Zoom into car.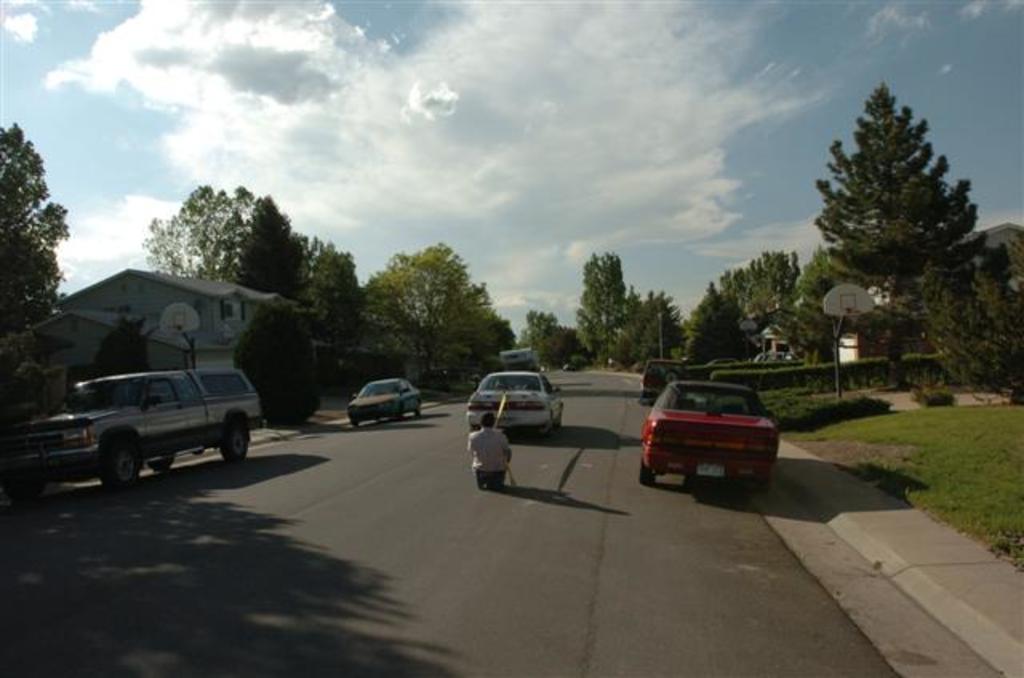
Zoom target: Rect(640, 357, 686, 405).
